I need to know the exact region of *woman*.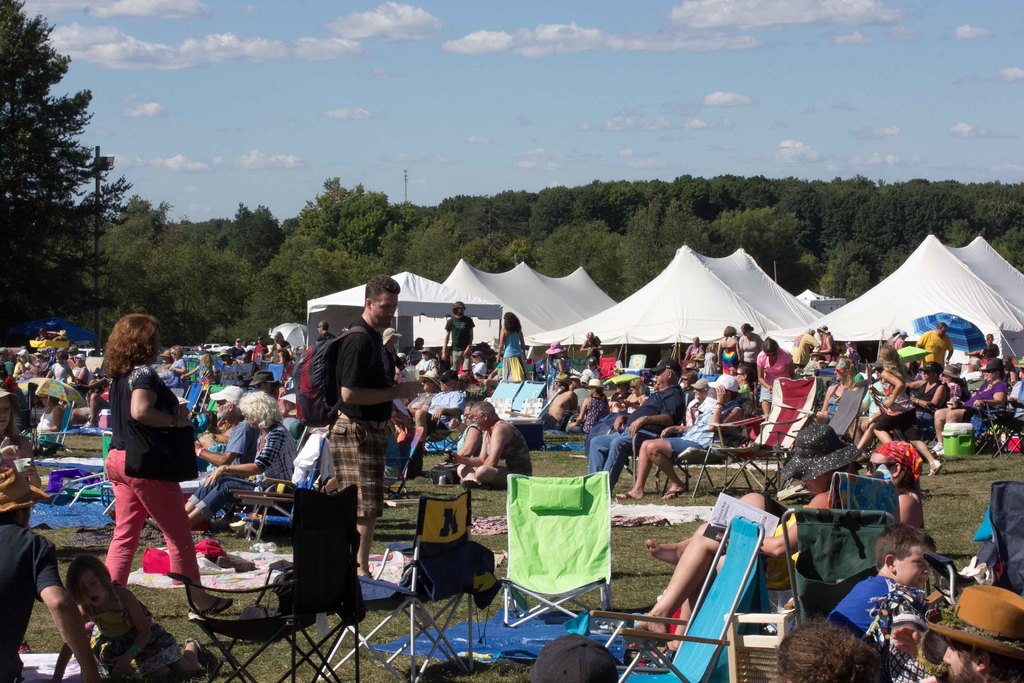
Region: <bbox>562, 379, 609, 432</bbox>.
